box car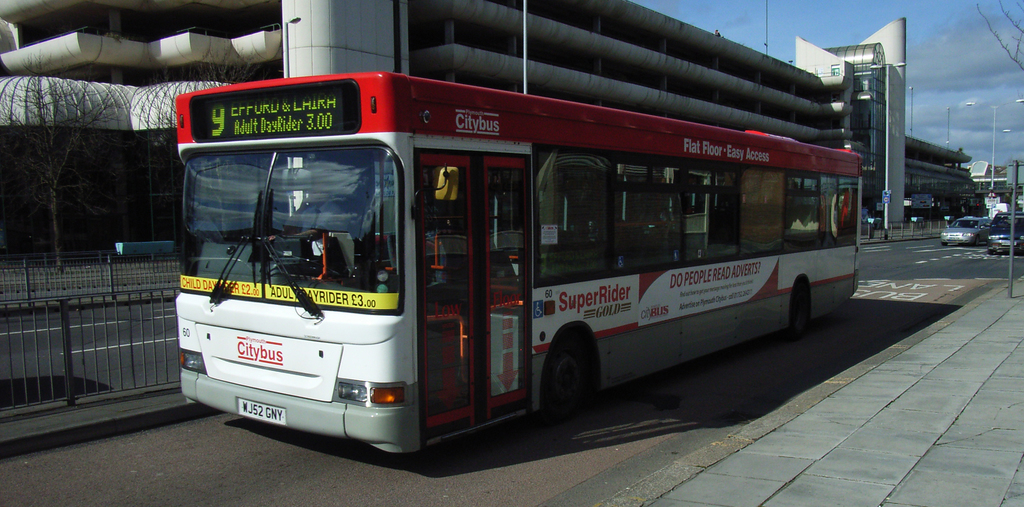
941,213,990,245
